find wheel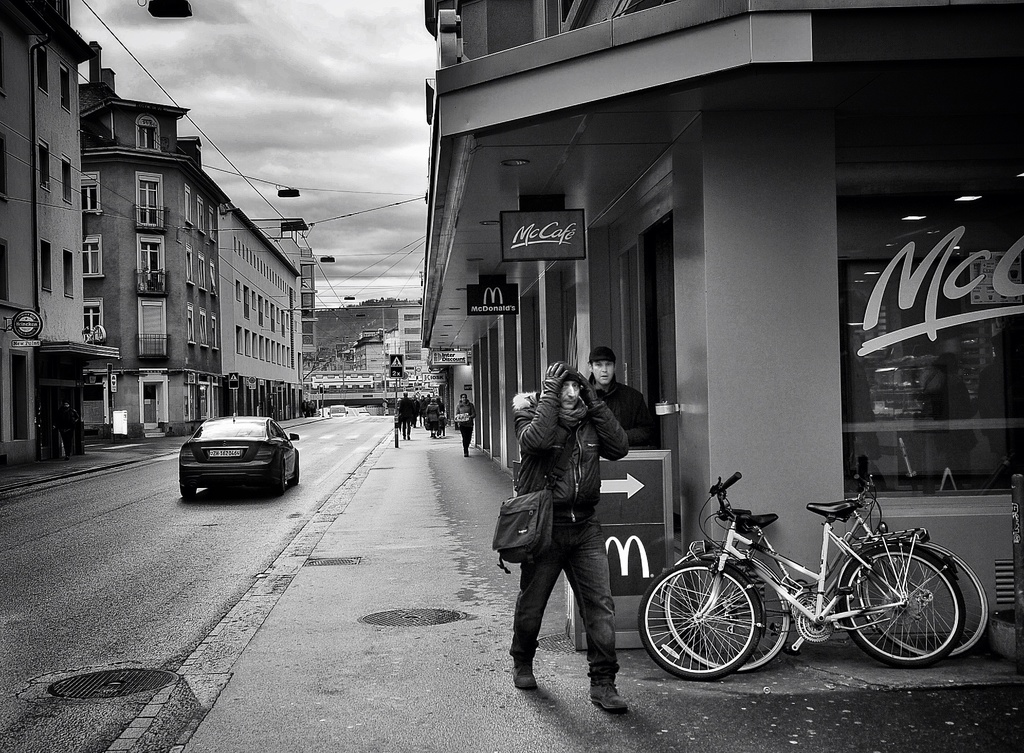
bbox=(858, 543, 986, 658)
